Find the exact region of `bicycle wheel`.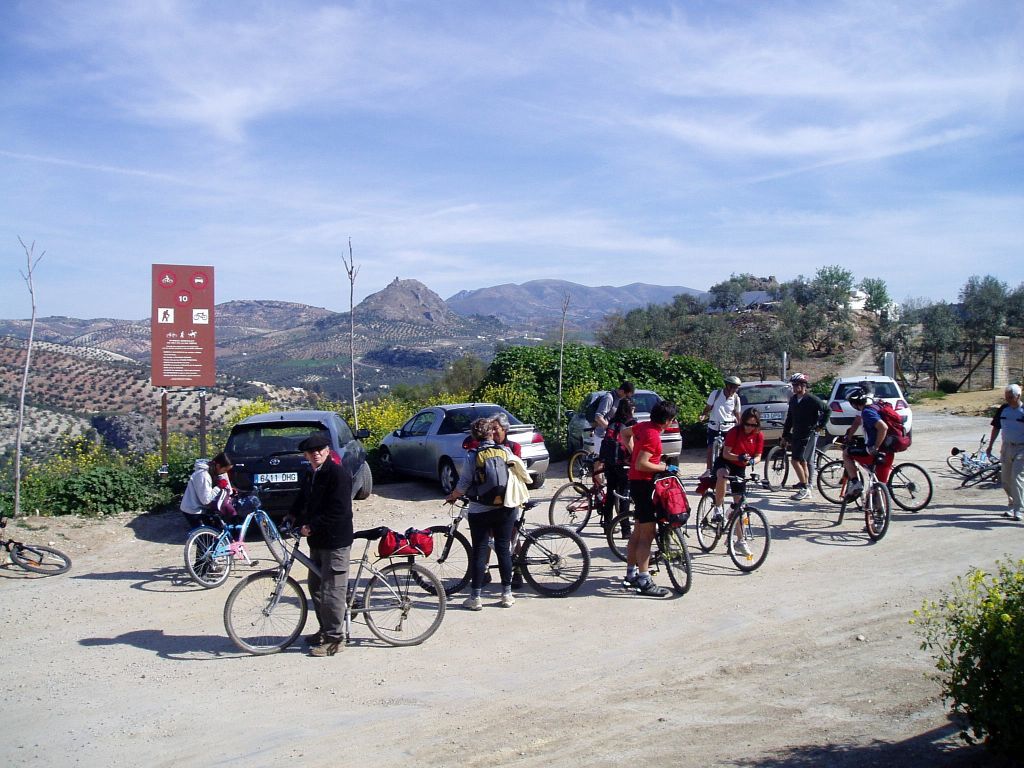
Exact region: (217, 563, 297, 653).
